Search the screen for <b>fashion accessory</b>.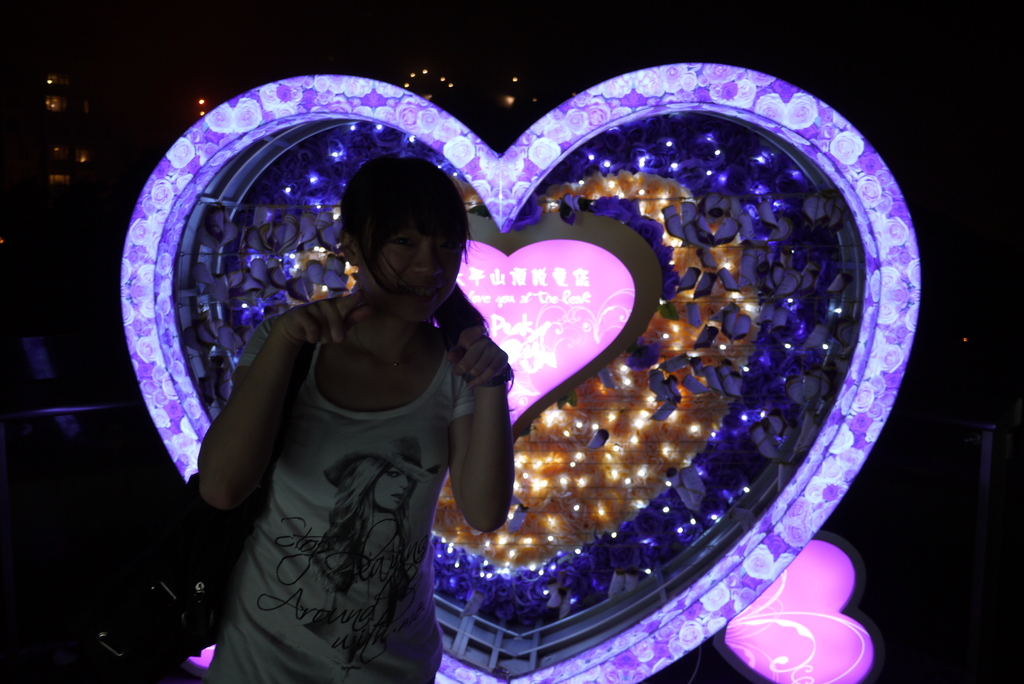
Found at left=342, top=323, right=433, bottom=395.
